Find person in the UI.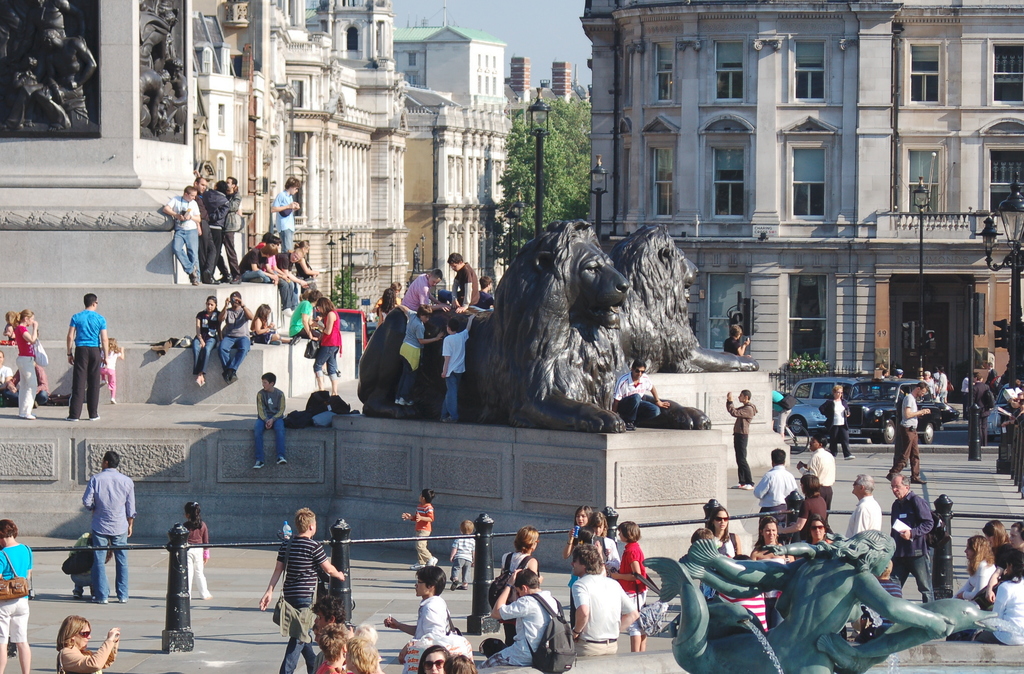
UI element at Rect(17, 305, 47, 423).
